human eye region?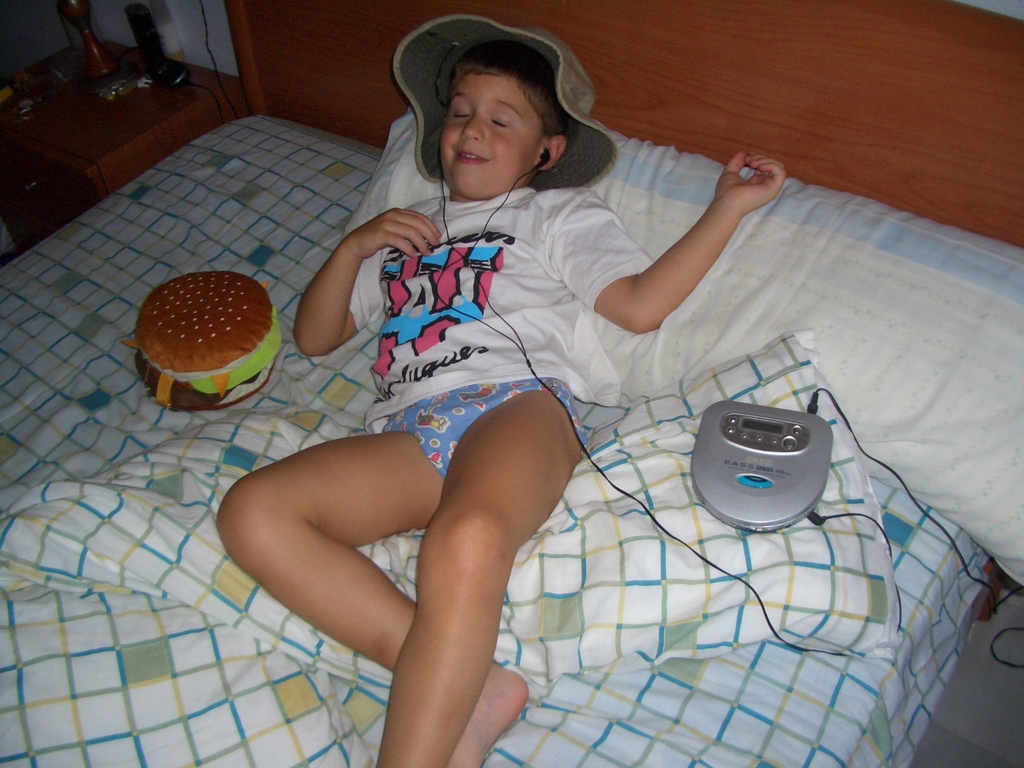
crop(450, 108, 470, 119)
